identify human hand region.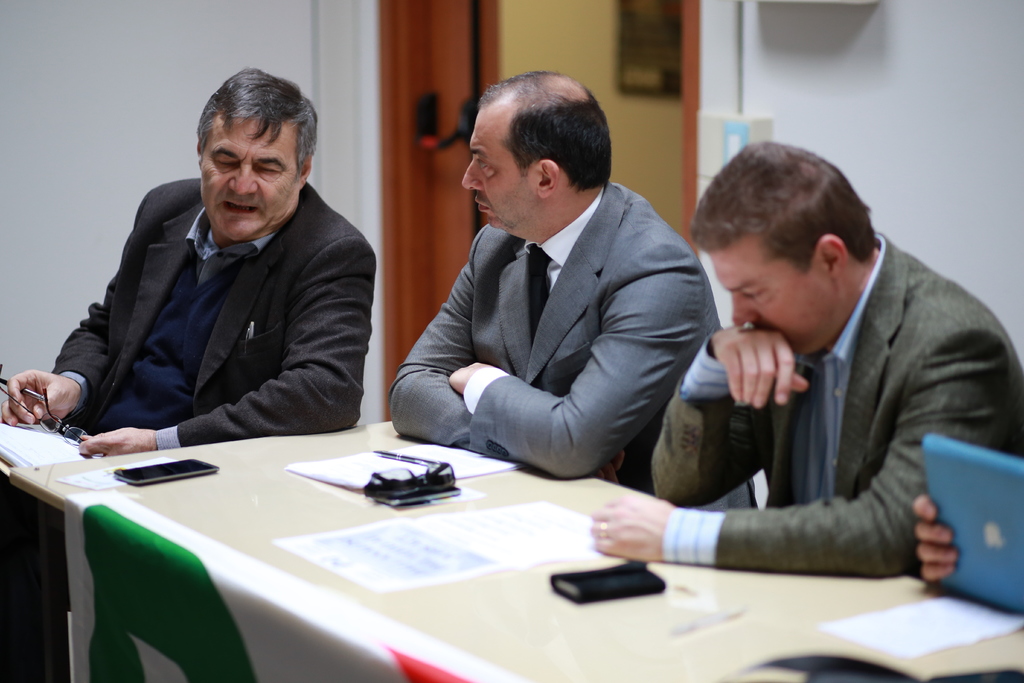
Region: detection(444, 361, 489, 397).
